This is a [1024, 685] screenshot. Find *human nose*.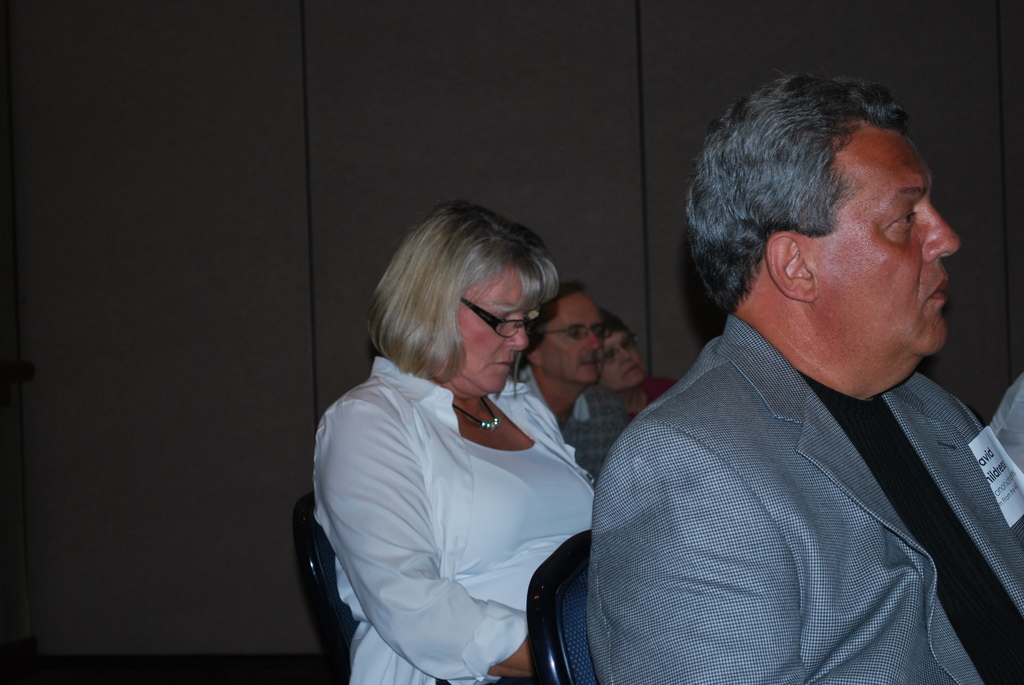
Bounding box: x1=929 y1=200 x2=960 y2=261.
